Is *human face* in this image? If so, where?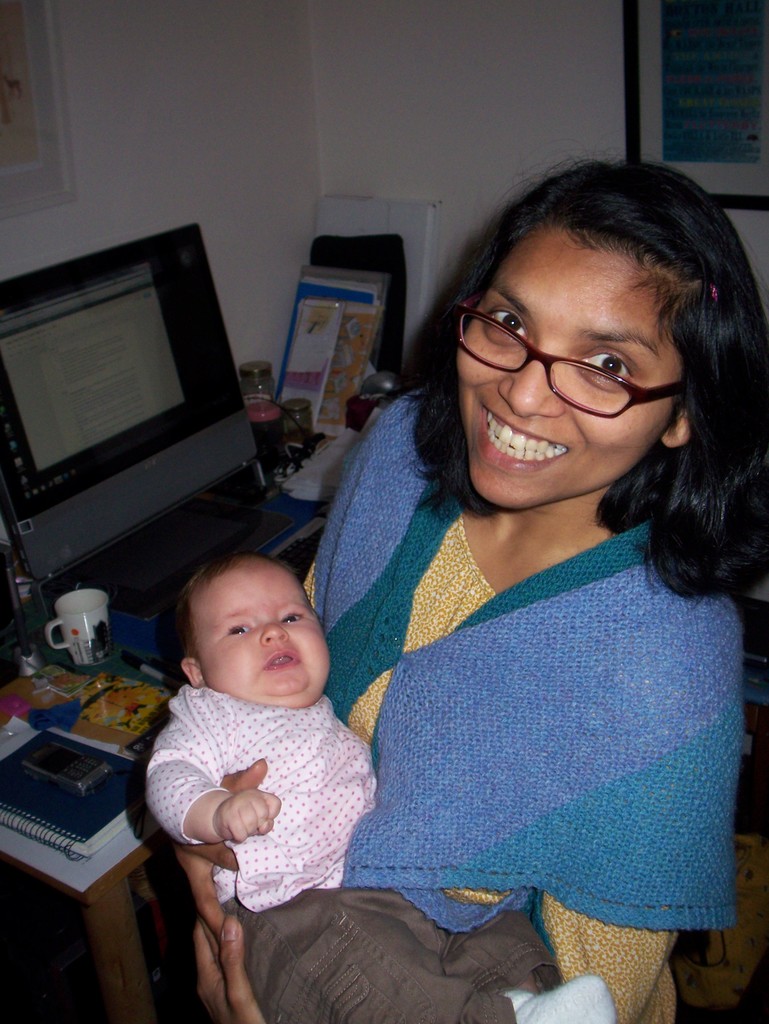
Yes, at region(459, 230, 677, 512).
